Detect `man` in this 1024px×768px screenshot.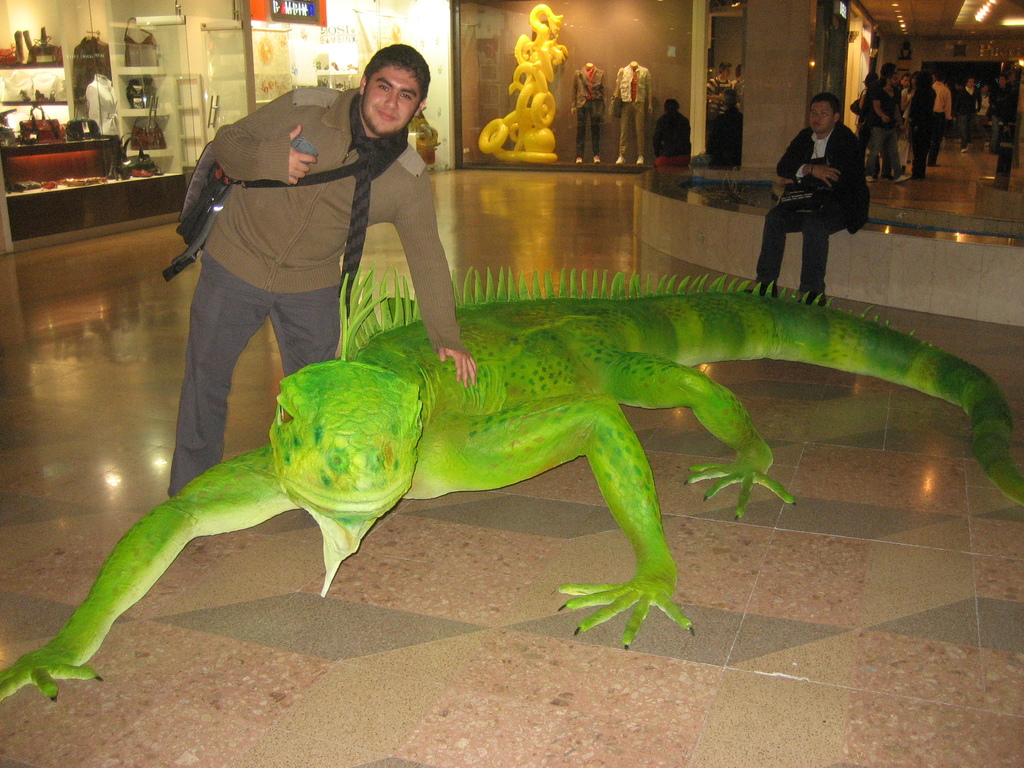
Detection: rect(862, 68, 913, 182).
